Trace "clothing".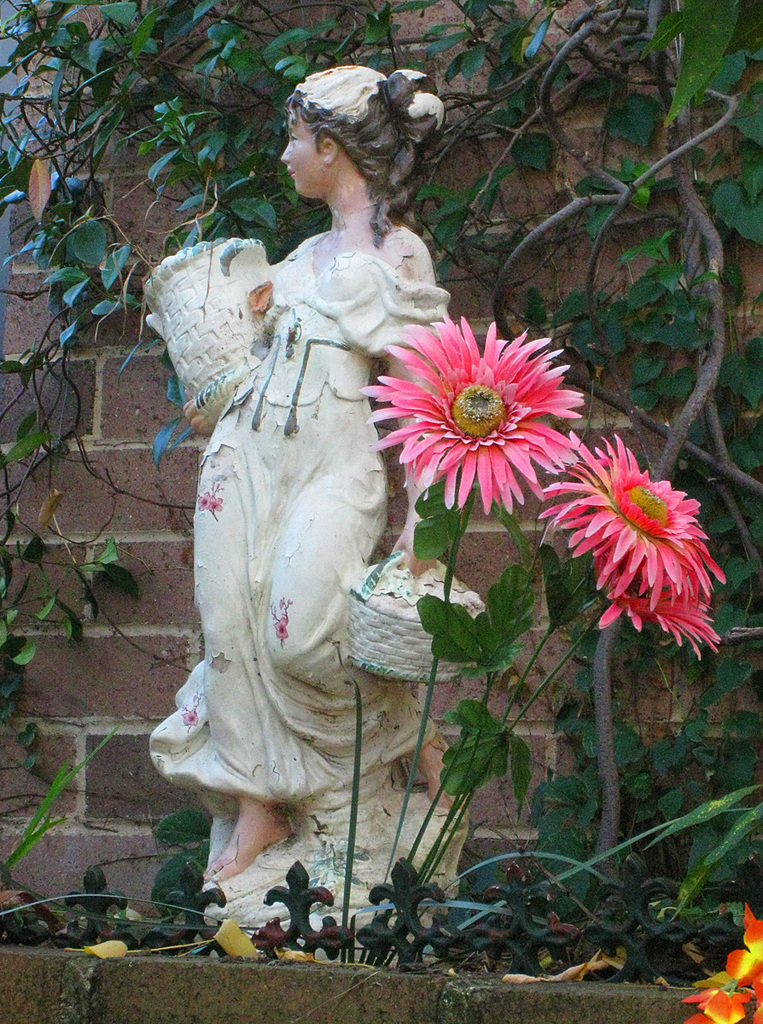
Traced to locate(162, 172, 444, 882).
